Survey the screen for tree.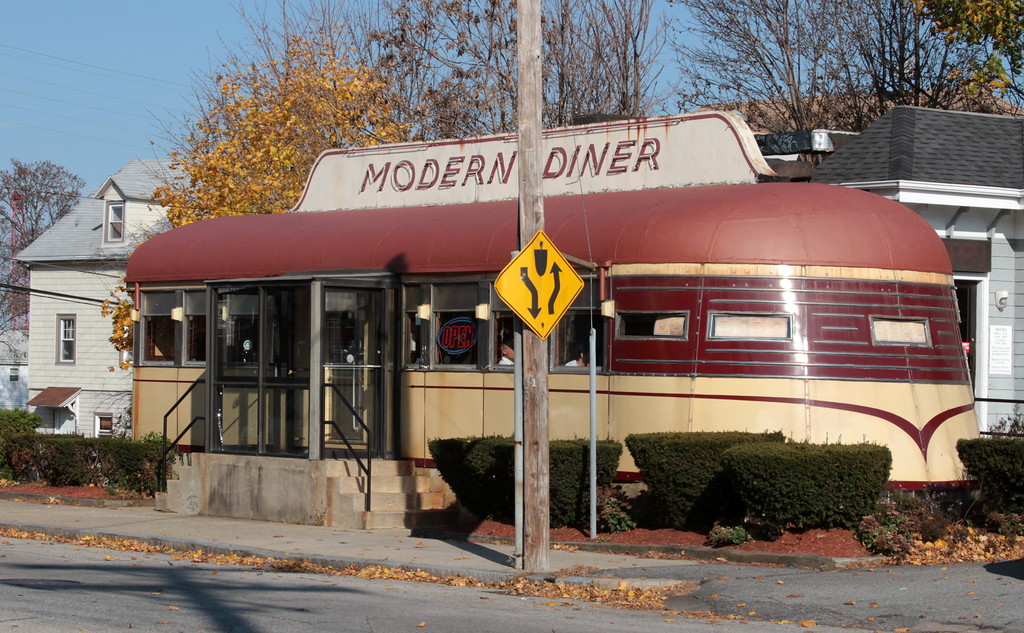
Survey found: (left=101, top=21, right=411, bottom=367).
